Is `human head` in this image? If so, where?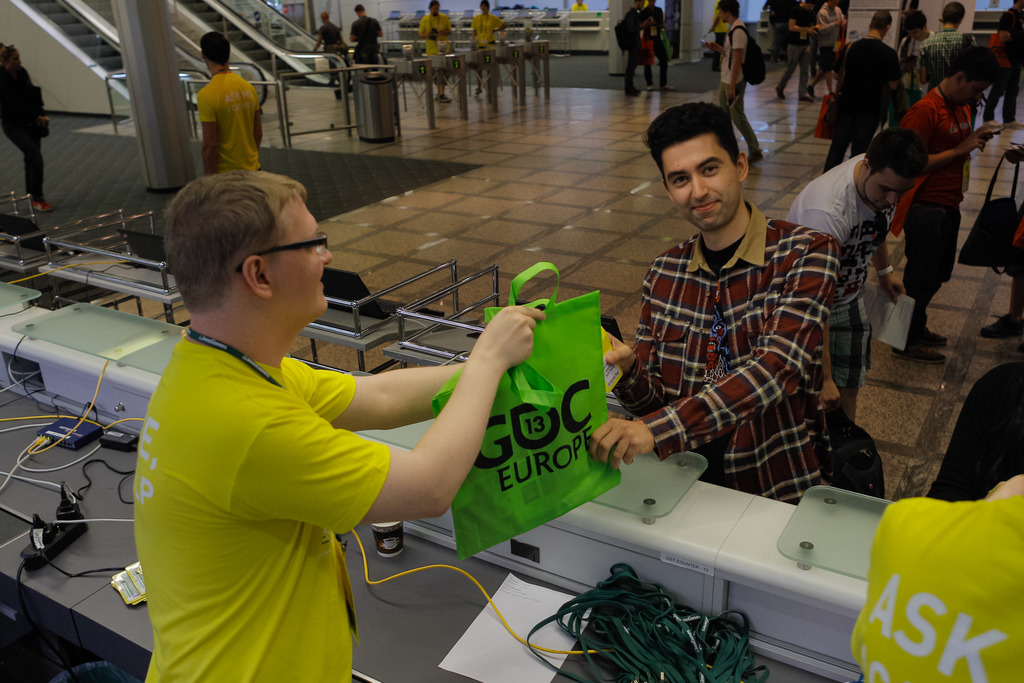
Yes, at select_region(320, 11, 330, 23).
